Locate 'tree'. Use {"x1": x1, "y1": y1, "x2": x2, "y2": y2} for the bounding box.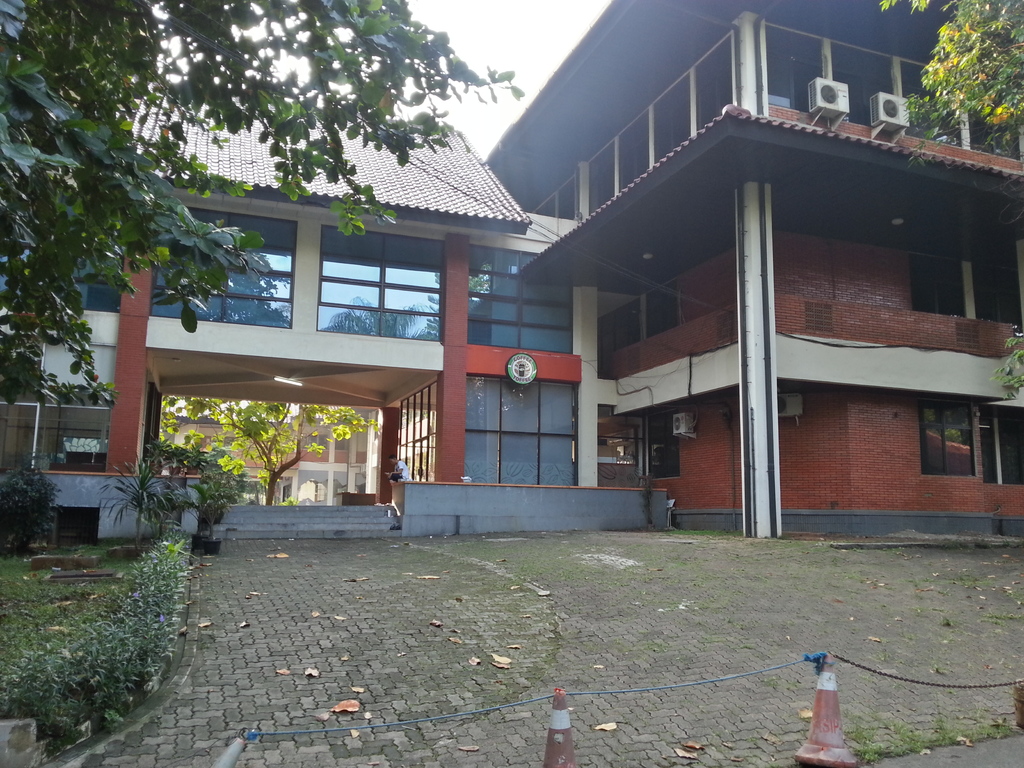
{"x1": 0, "y1": 0, "x2": 524, "y2": 422}.
